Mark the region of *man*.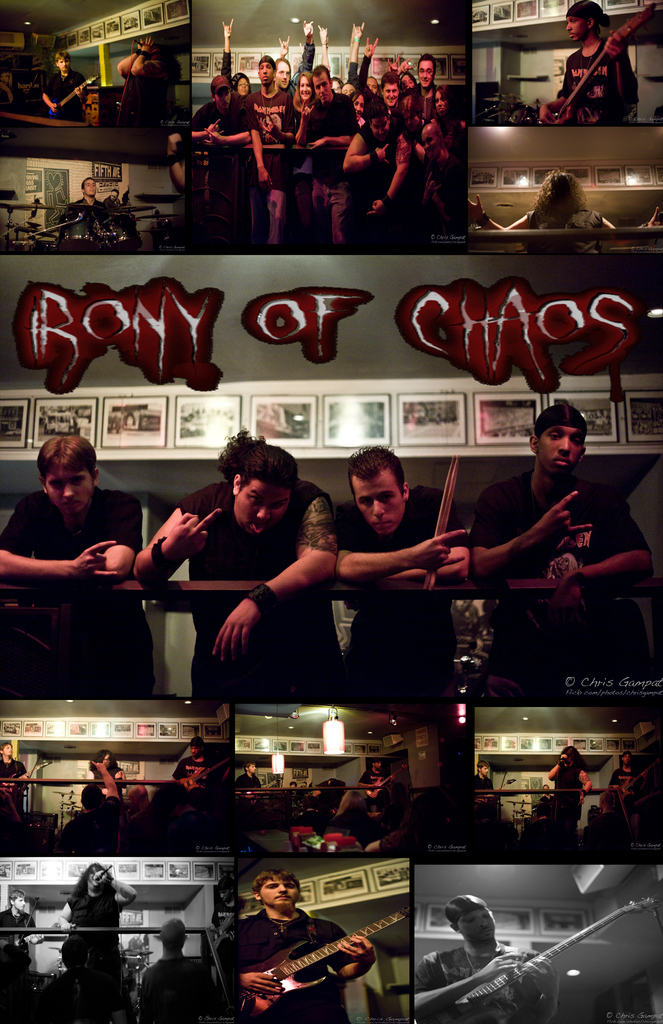
Region: bbox=[412, 893, 562, 1023].
